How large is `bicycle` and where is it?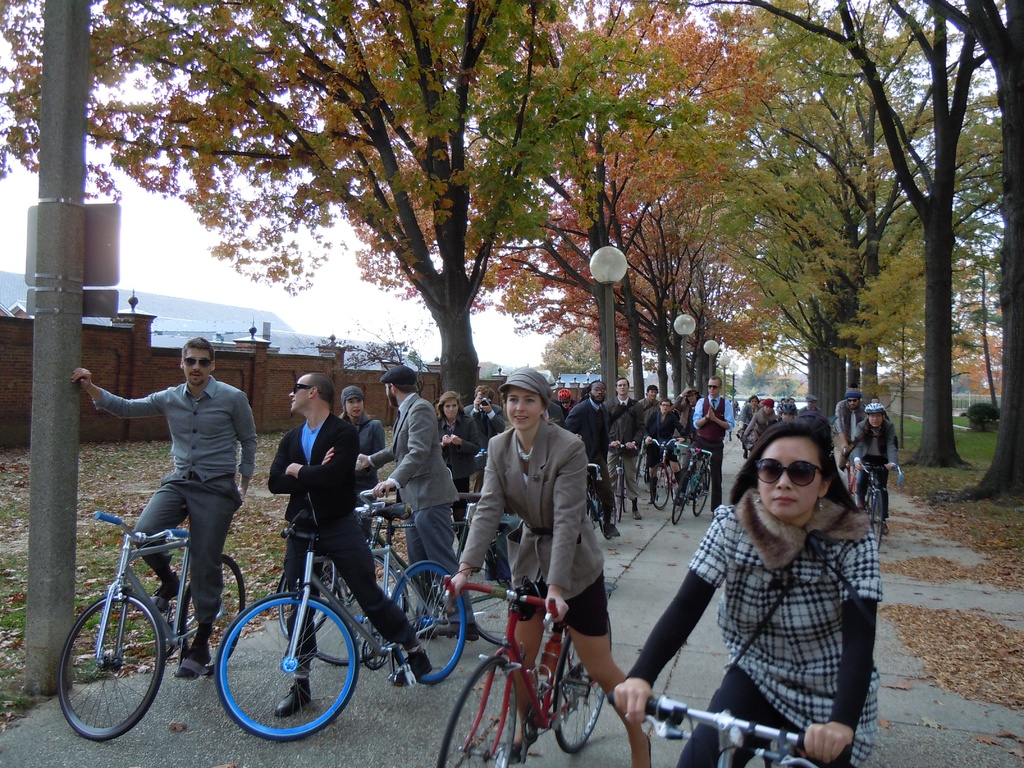
Bounding box: [845,463,861,500].
